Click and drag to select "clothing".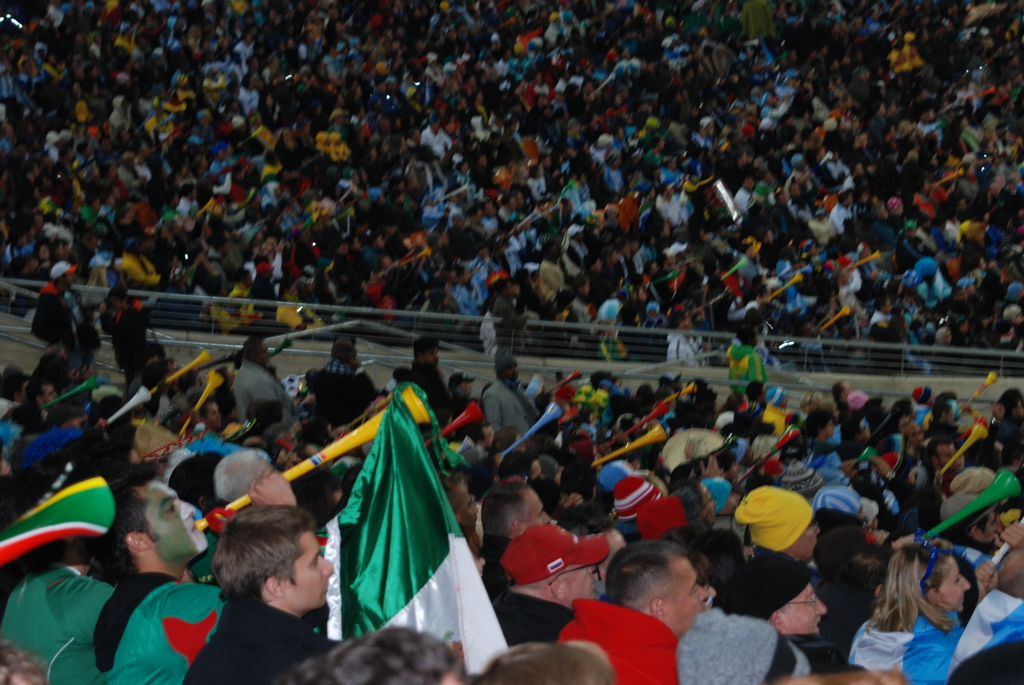
Selection: [36, 274, 108, 390].
